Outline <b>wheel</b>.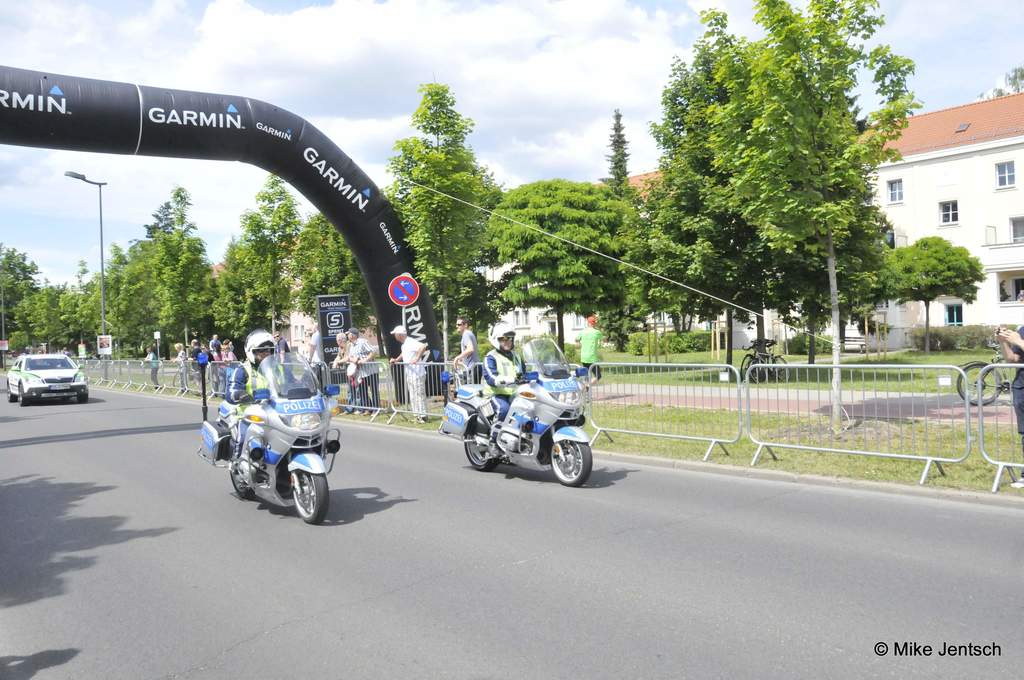
Outline: 956/360/1002/407.
